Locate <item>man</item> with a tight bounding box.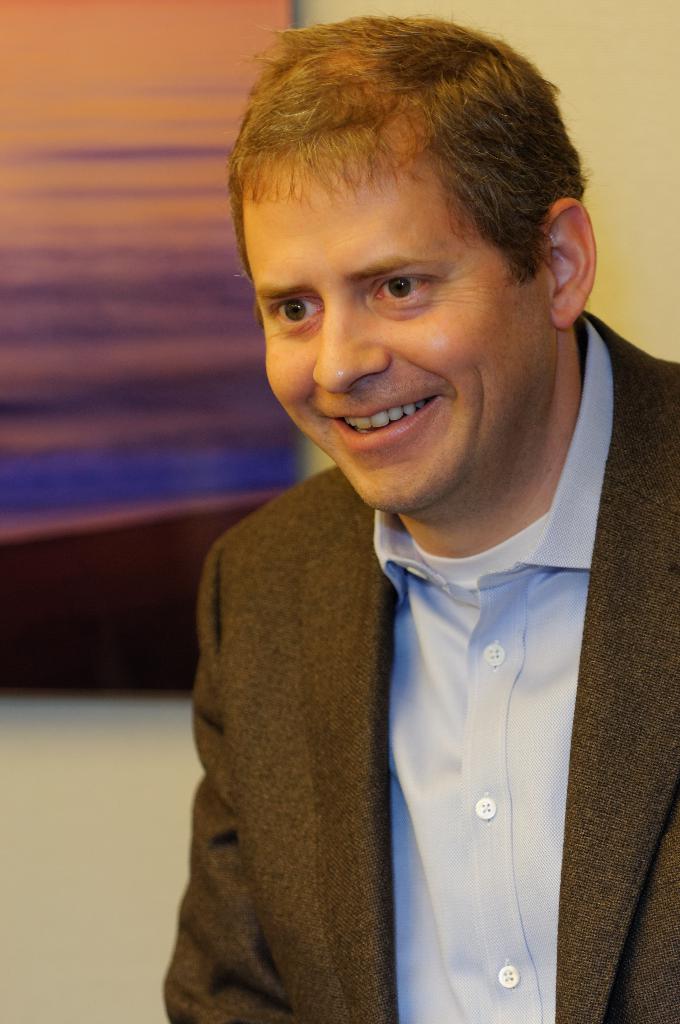
165/0/656/1005.
